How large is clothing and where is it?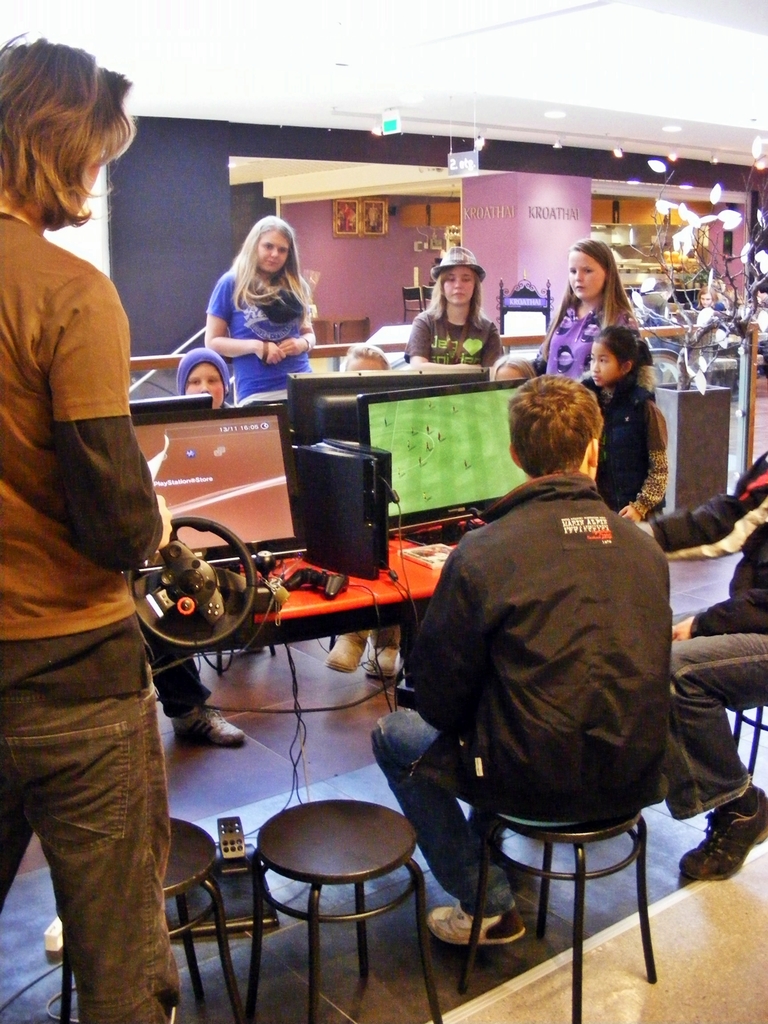
Bounding box: (x1=0, y1=206, x2=182, y2=1021).
